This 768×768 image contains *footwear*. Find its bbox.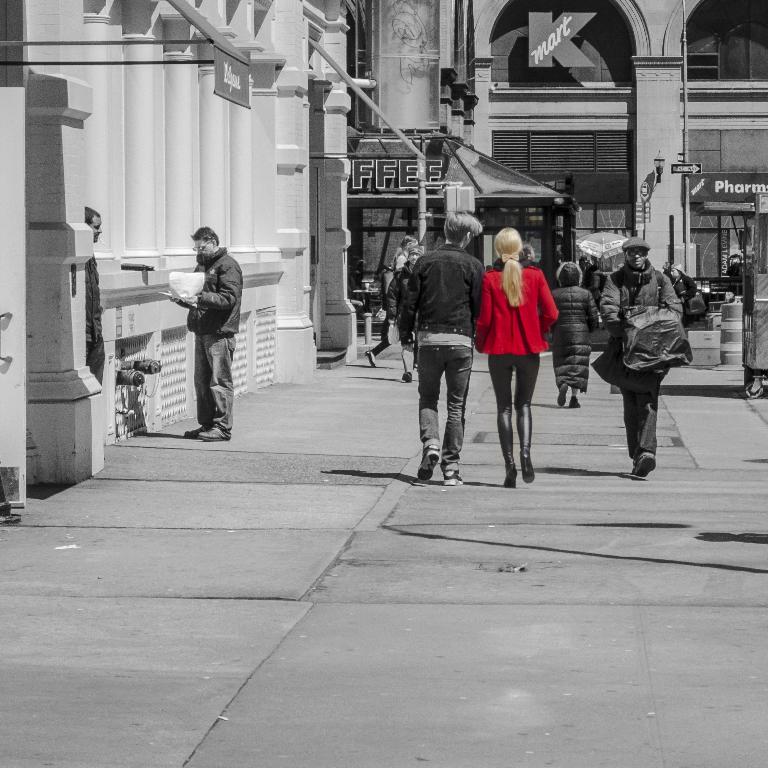
504/455/518/489.
